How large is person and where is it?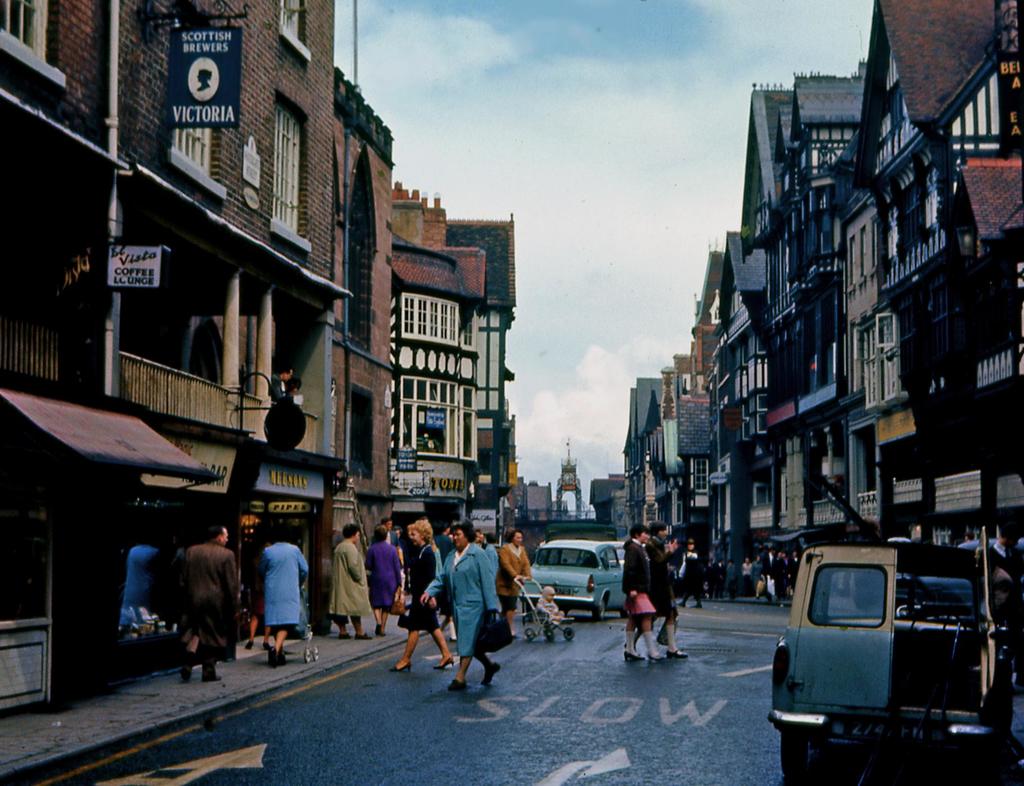
Bounding box: (975, 529, 1023, 607).
